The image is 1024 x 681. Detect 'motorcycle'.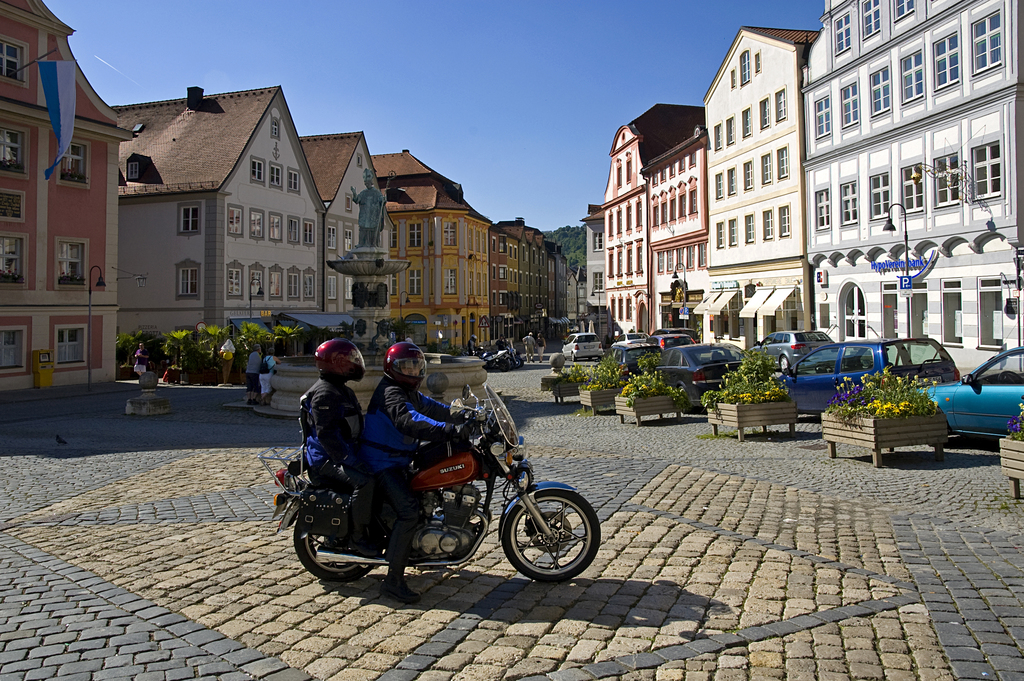
Detection: <box>266,392,615,597</box>.
